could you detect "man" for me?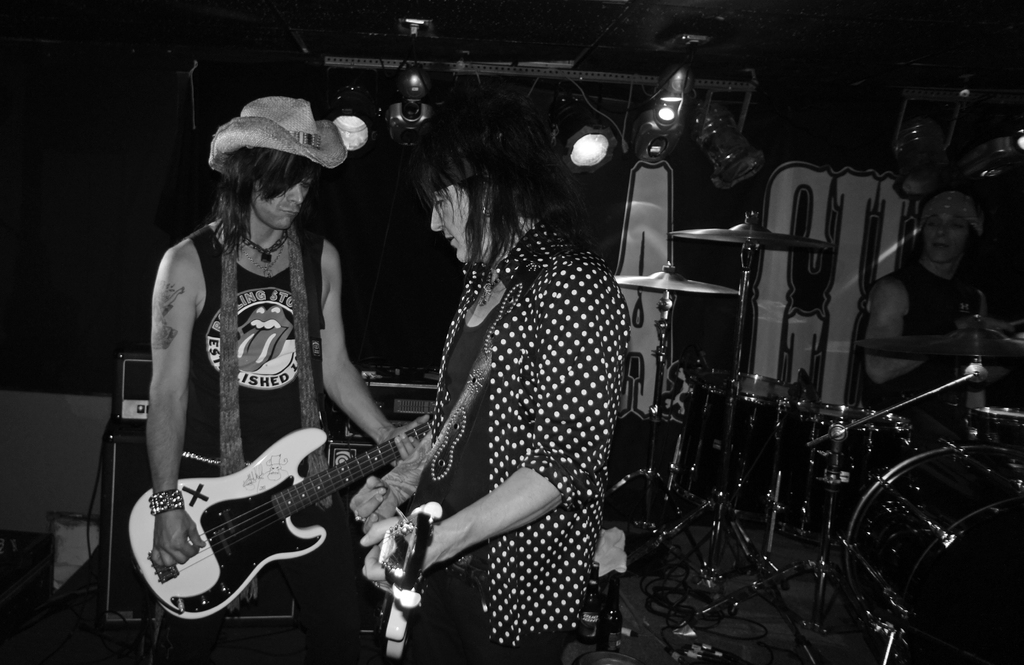
Detection result: locate(149, 92, 428, 664).
